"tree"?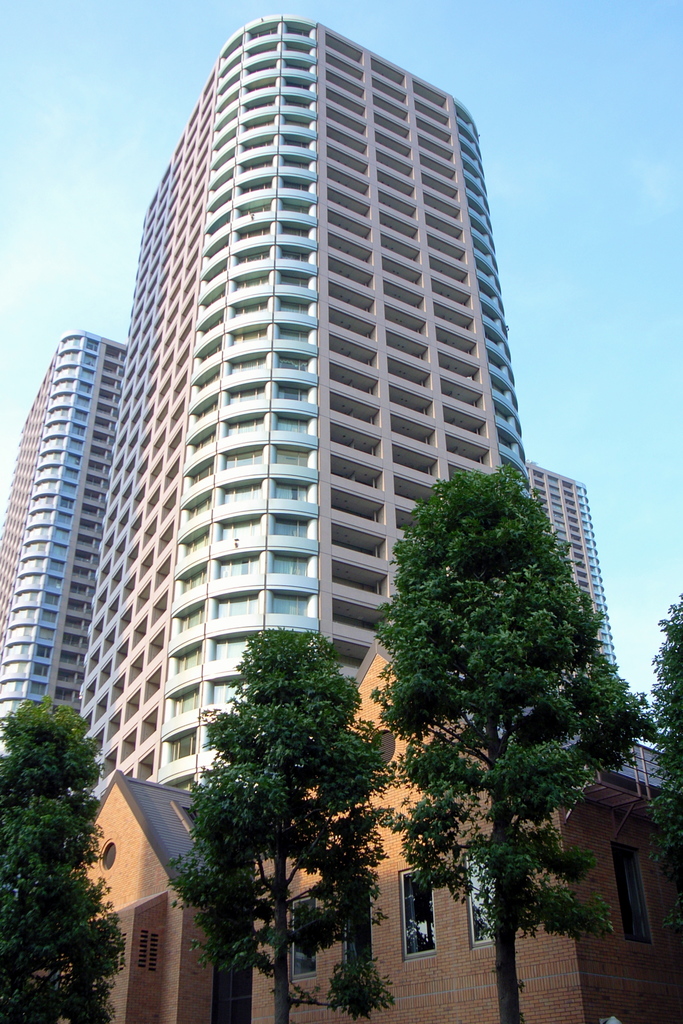
left=171, top=623, right=374, bottom=1023
